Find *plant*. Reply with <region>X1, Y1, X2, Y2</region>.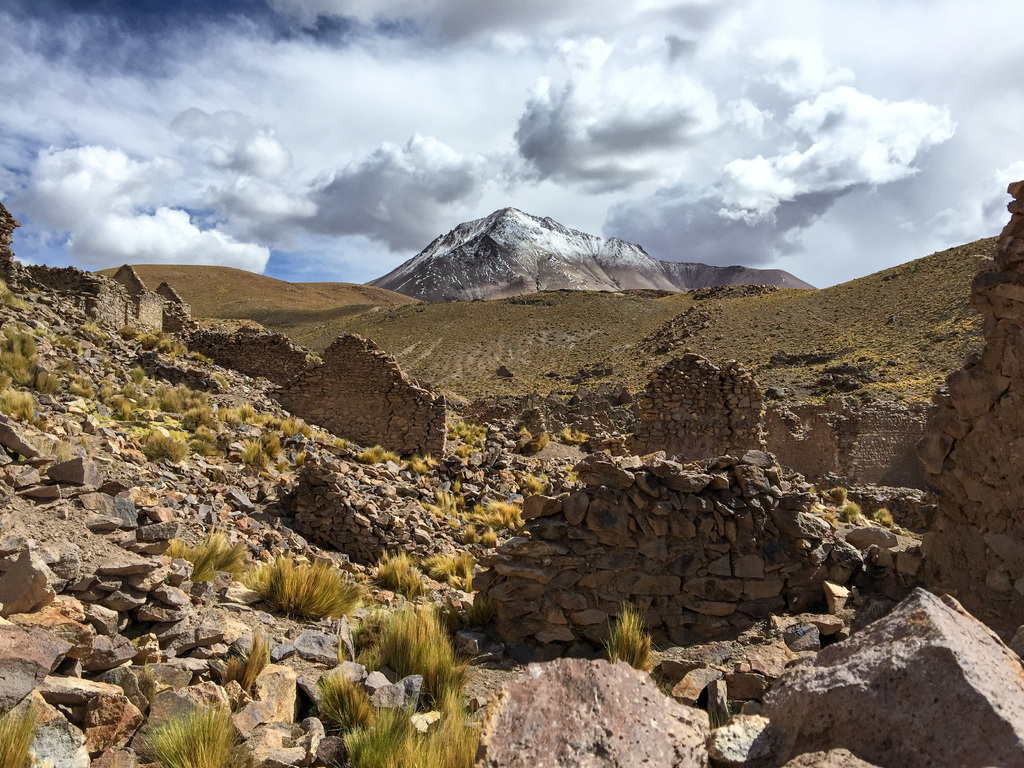
<region>187, 524, 390, 652</region>.
